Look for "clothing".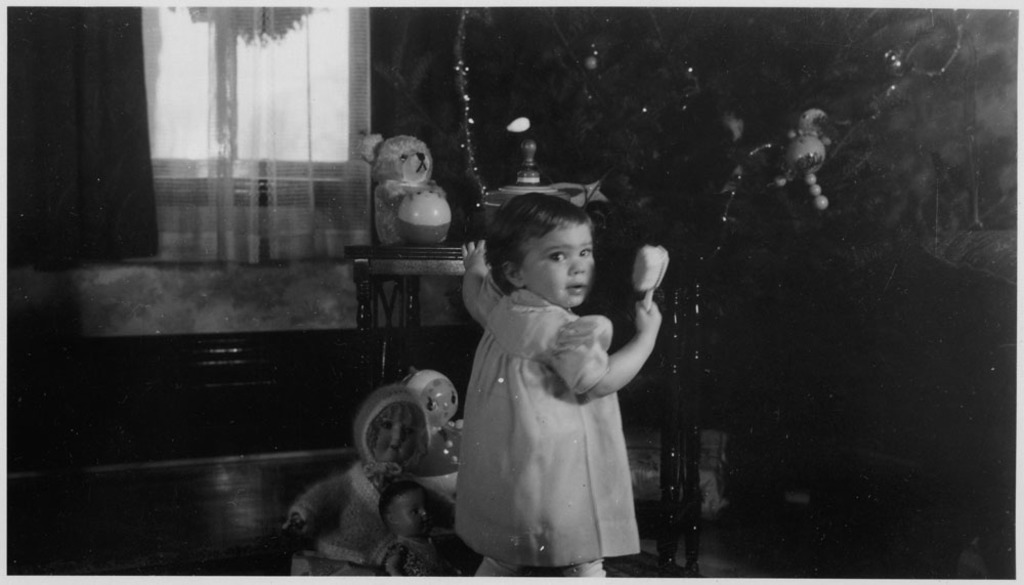
Found: 469, 265, 657, 560.
